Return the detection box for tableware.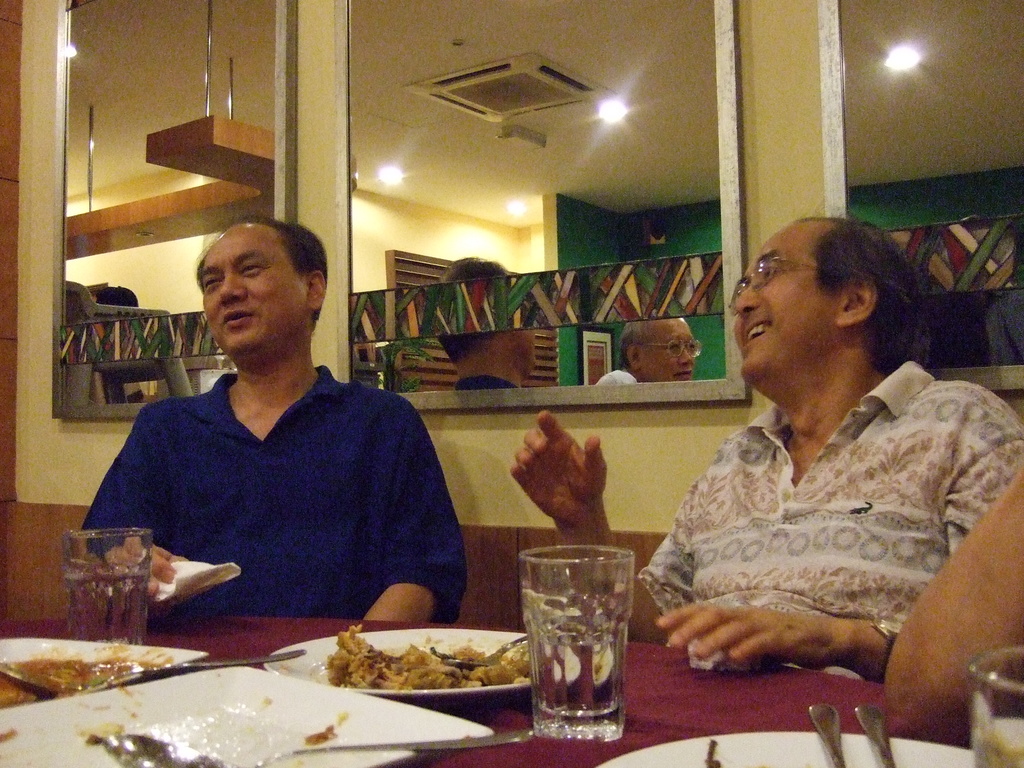
(810,703,844,767).
